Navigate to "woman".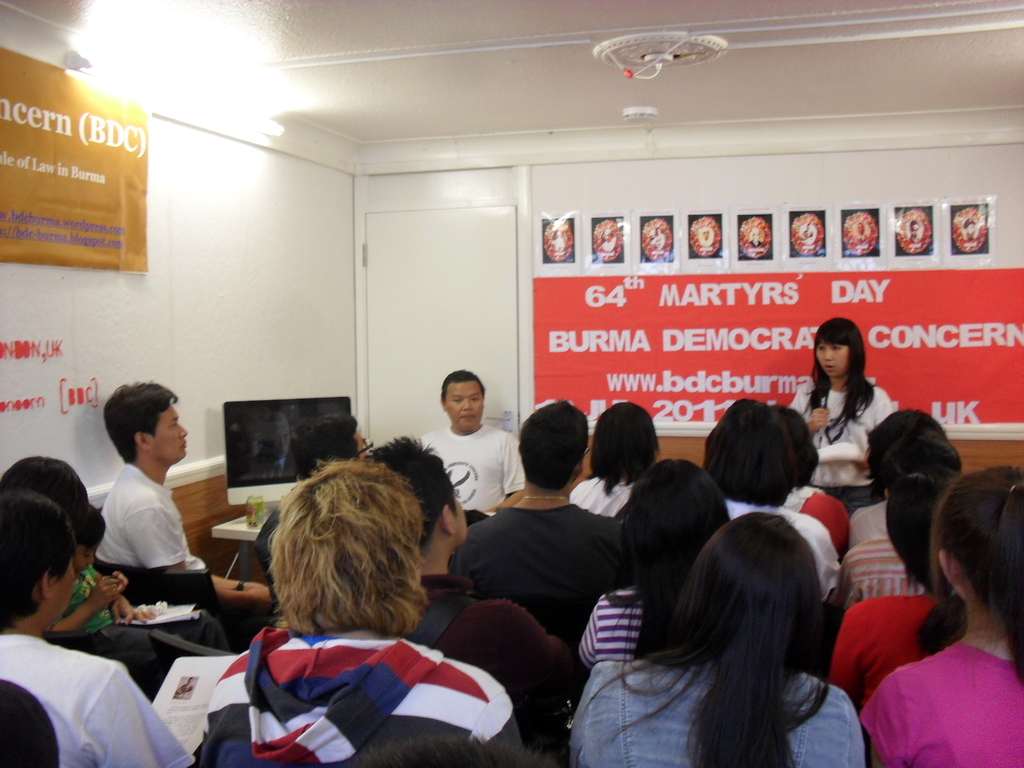
Navigation target: box=[858, 465, 1023, 767].
